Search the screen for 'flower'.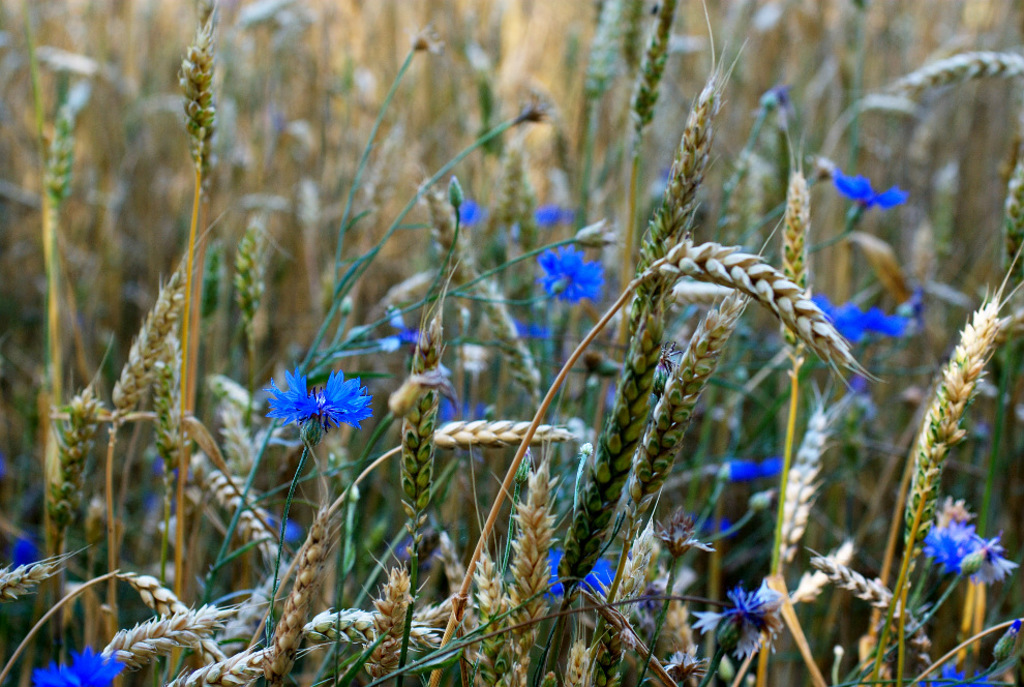
Found at [36,645,124,686].
